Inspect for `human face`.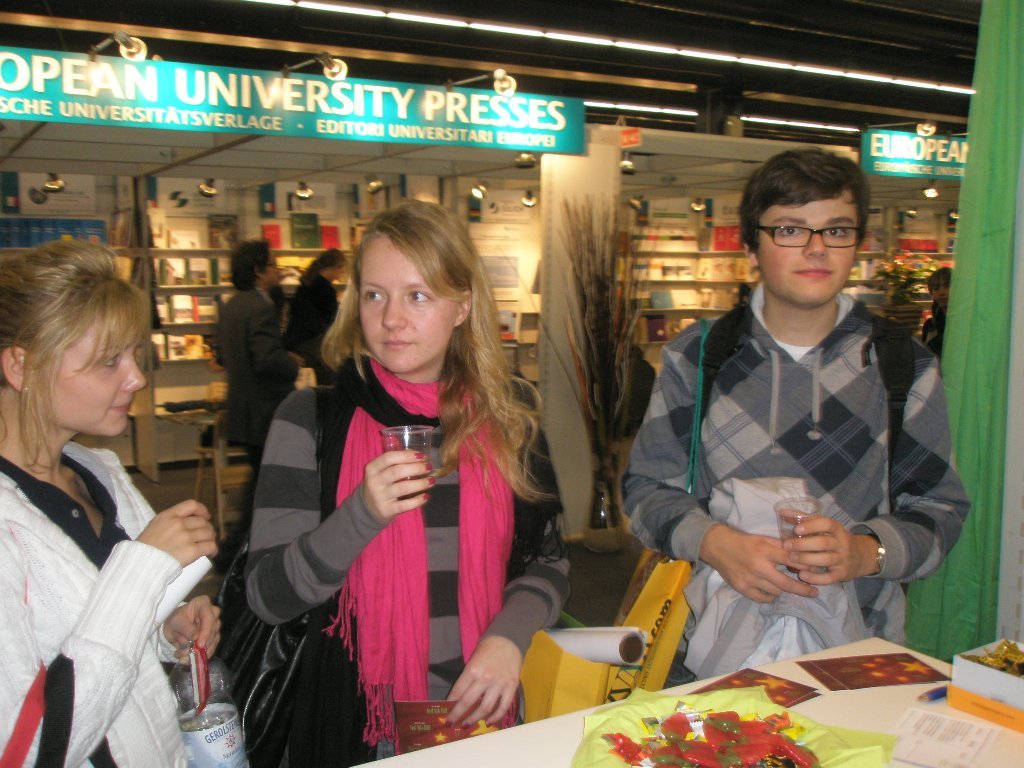
Inspection: x1=359 y1=230 x2=450 y2=374.
